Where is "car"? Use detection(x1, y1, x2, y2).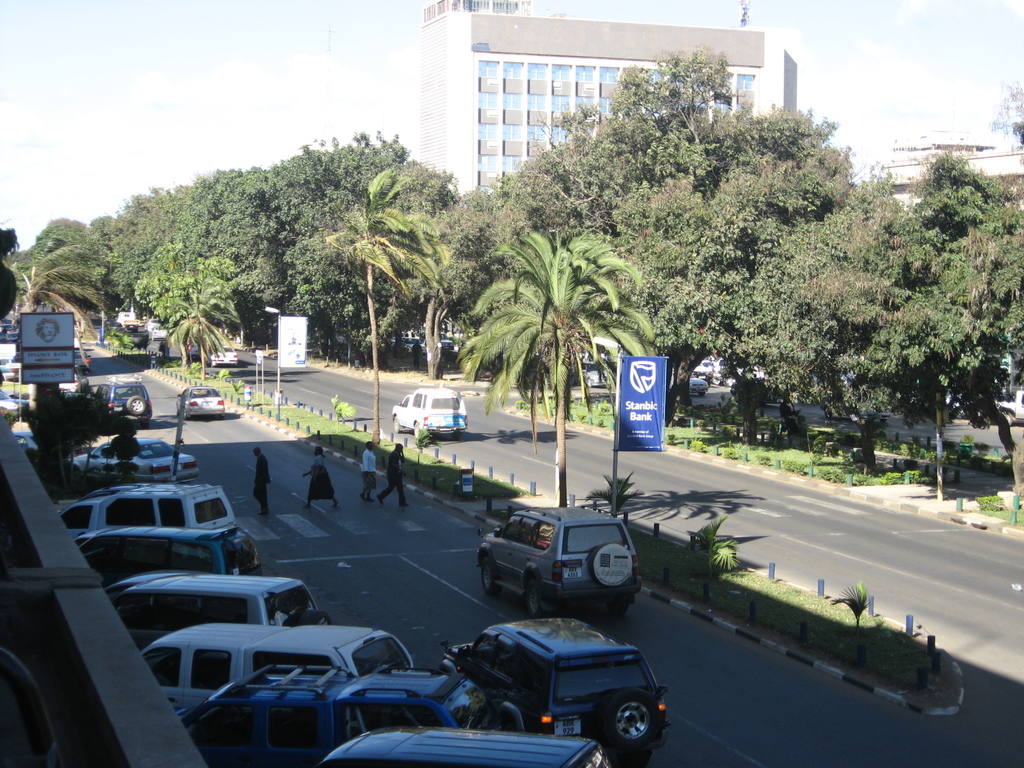
detection(145, 319, 161, 328).
